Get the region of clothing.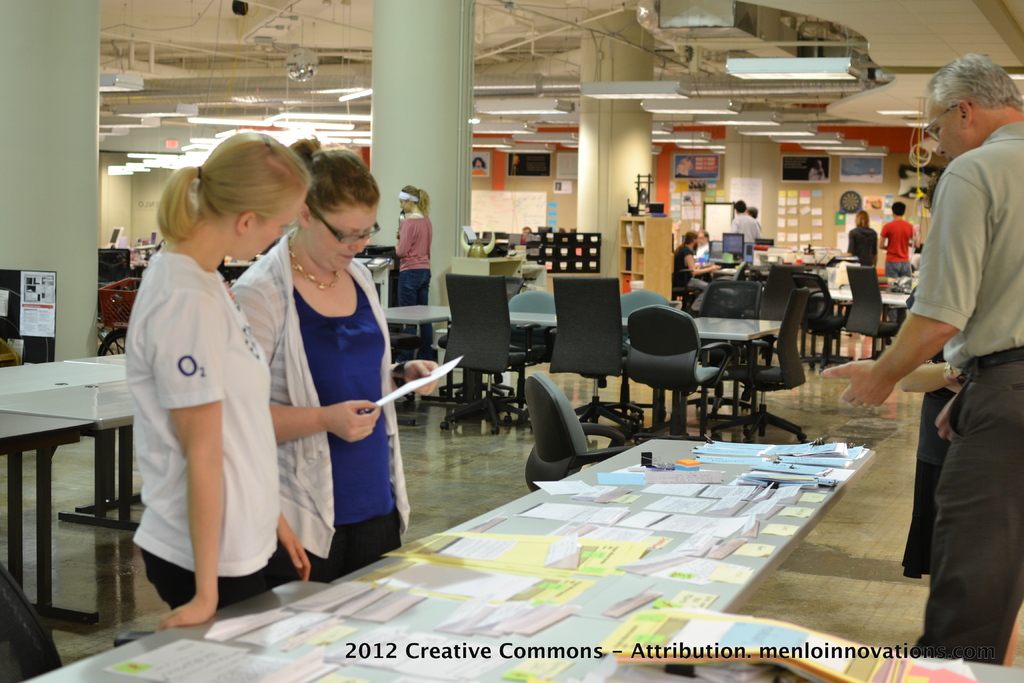
pyautogui.locateOnScreen(230, 220, 413, 591).
